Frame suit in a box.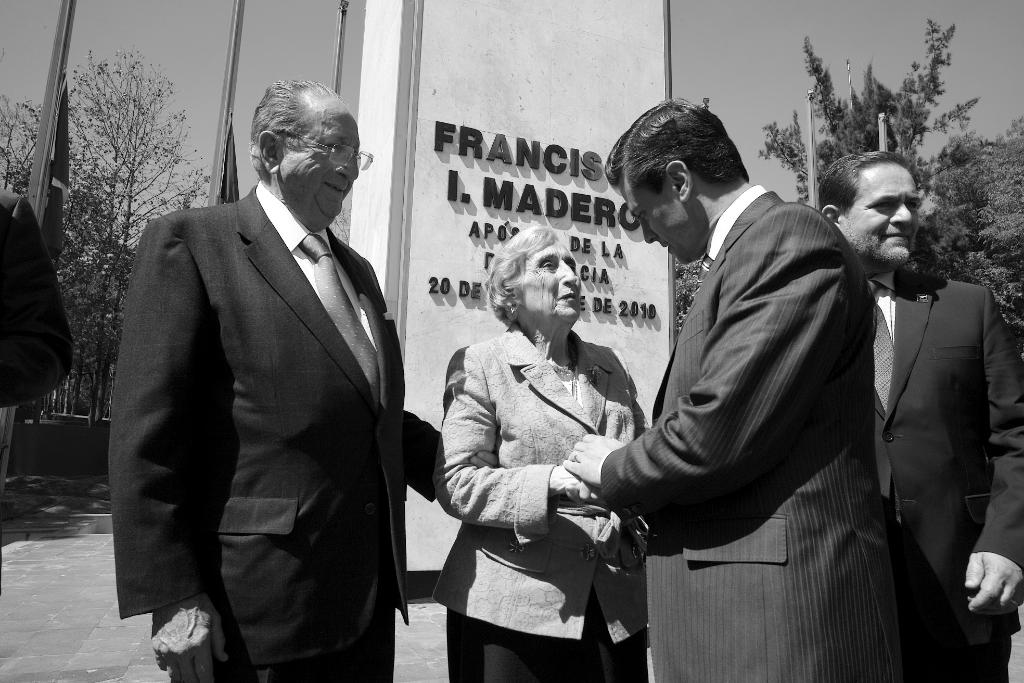
crop(593, 183, 908, 682).
